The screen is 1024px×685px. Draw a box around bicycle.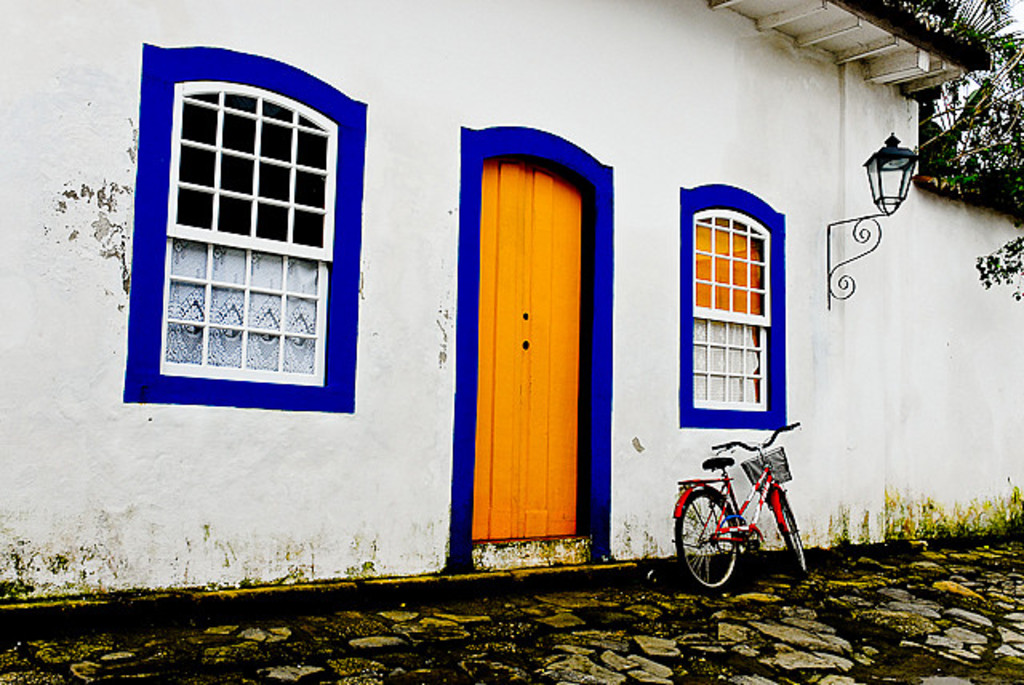
672 435 813 594.
